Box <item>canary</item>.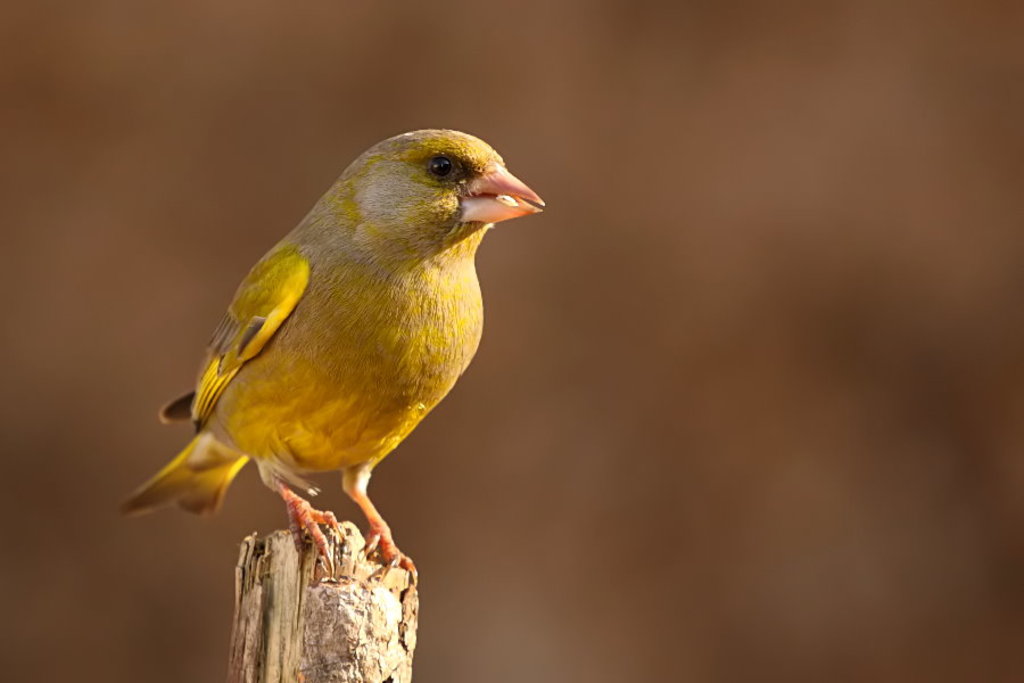
(121,127,546,585).
